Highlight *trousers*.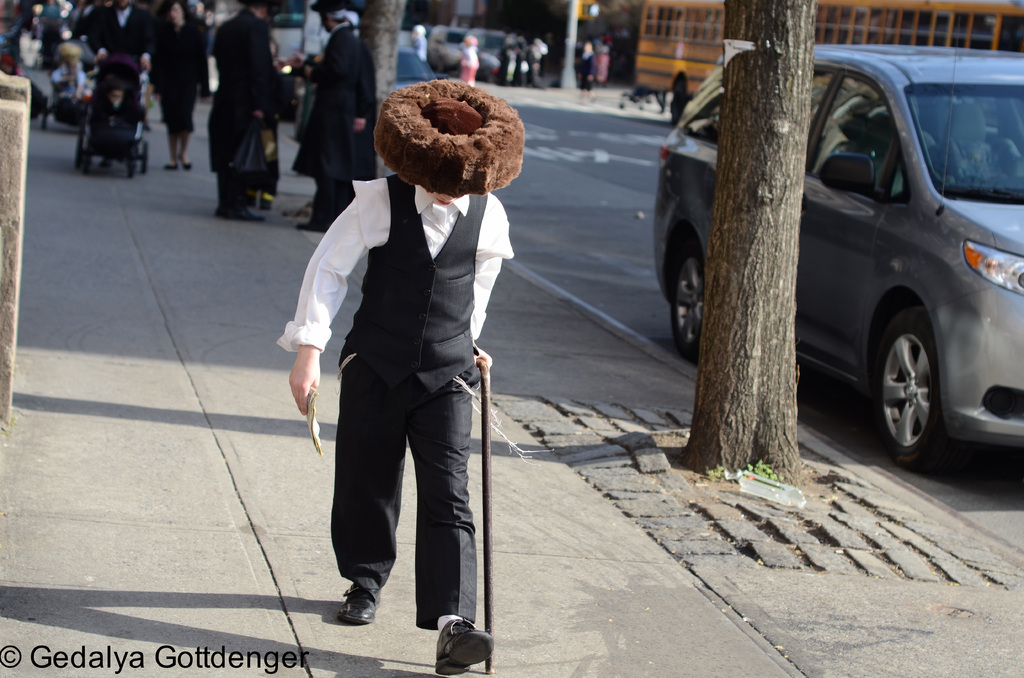
Highlighted region: l=323, t=355, r=487, b=613.
